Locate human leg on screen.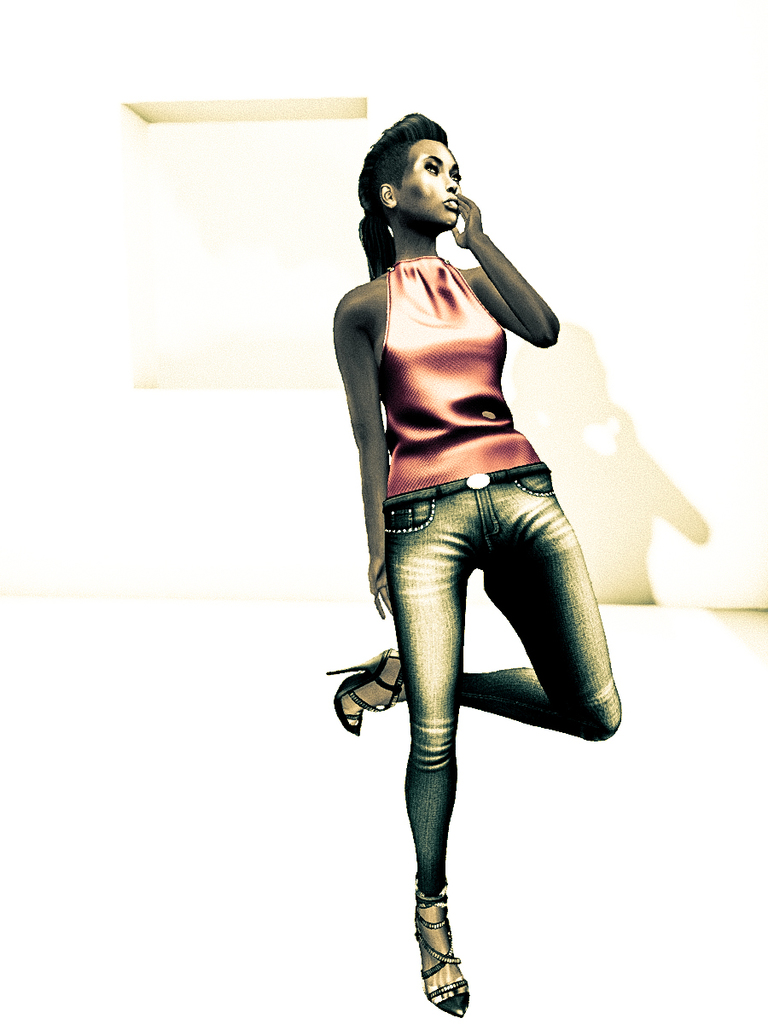
On screen at bbox=[319, 456, 621, 745].
